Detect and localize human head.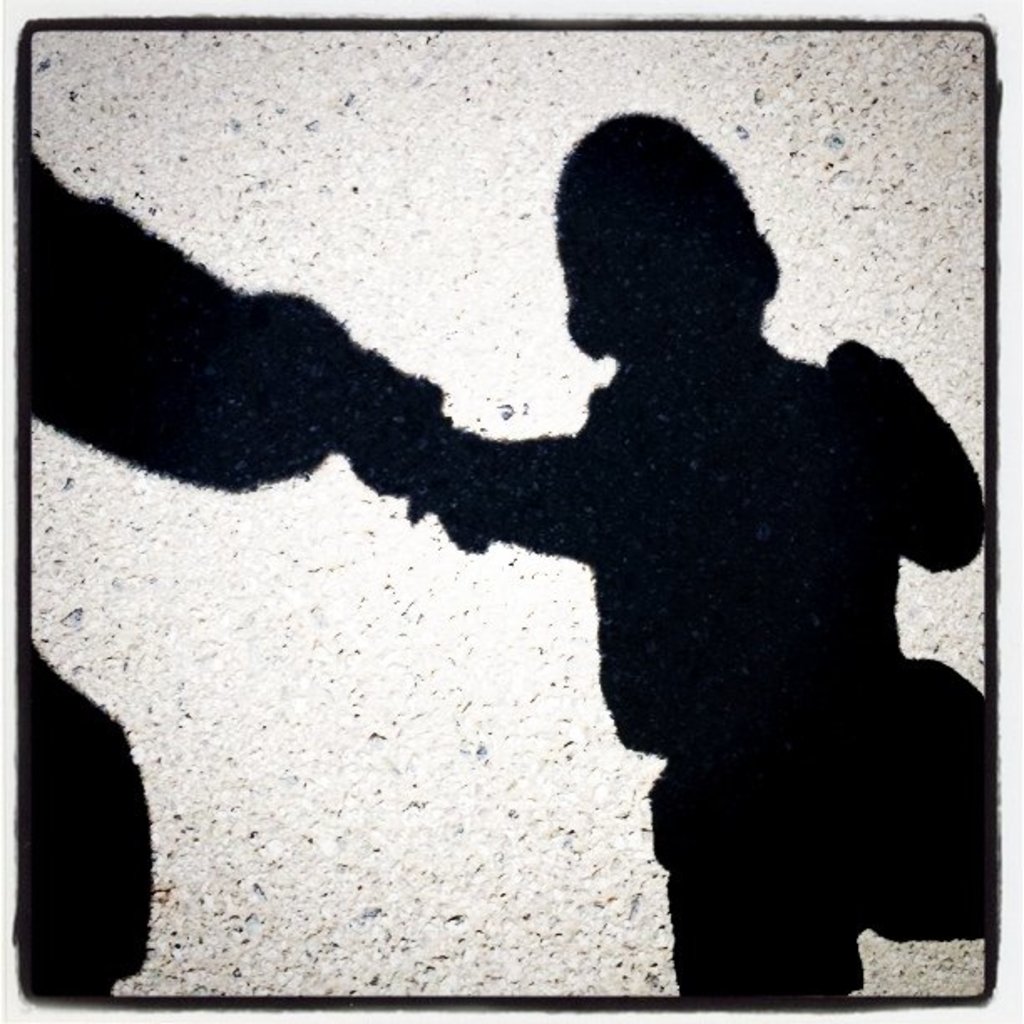
Localized at region(490, 104, 843, 450).
